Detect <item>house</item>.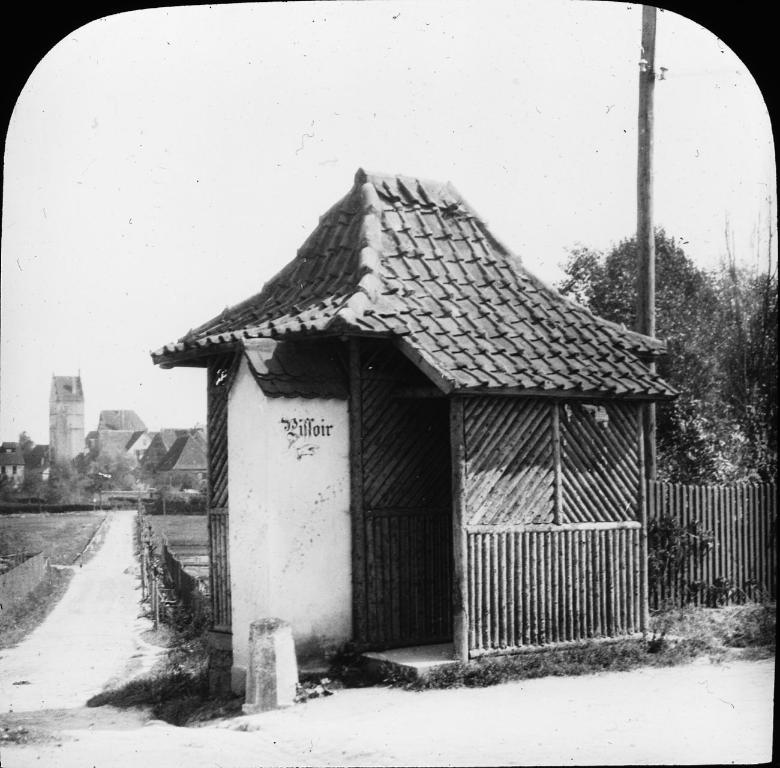
Detected at [x1=148, y1=137, x2=682, y2=726].
